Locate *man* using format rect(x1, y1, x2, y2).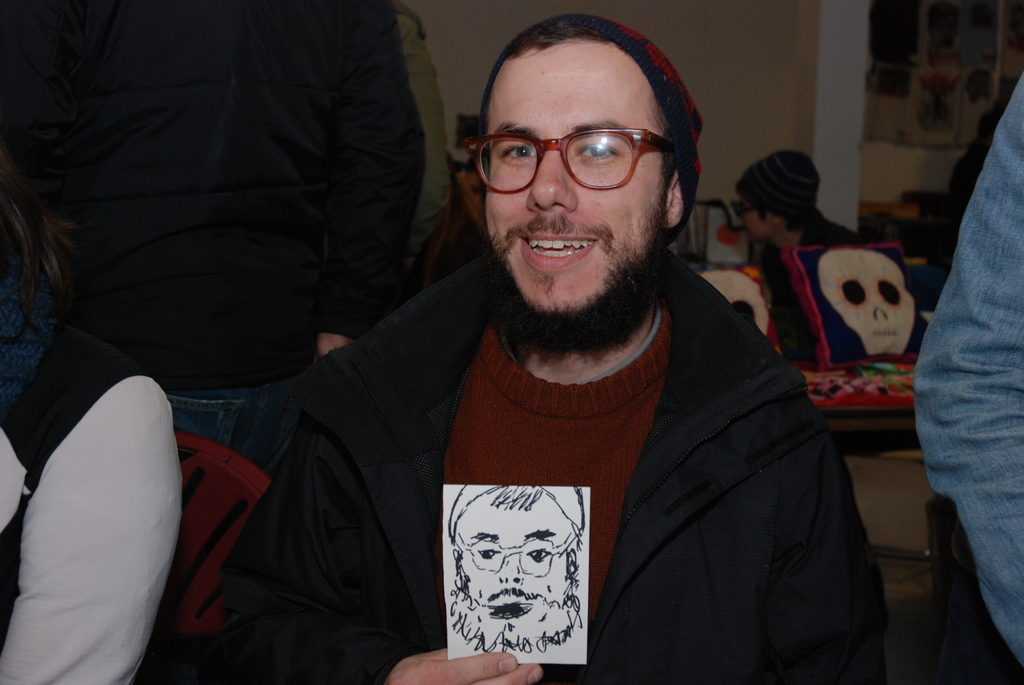
rect(447, 480, 582, 653).
